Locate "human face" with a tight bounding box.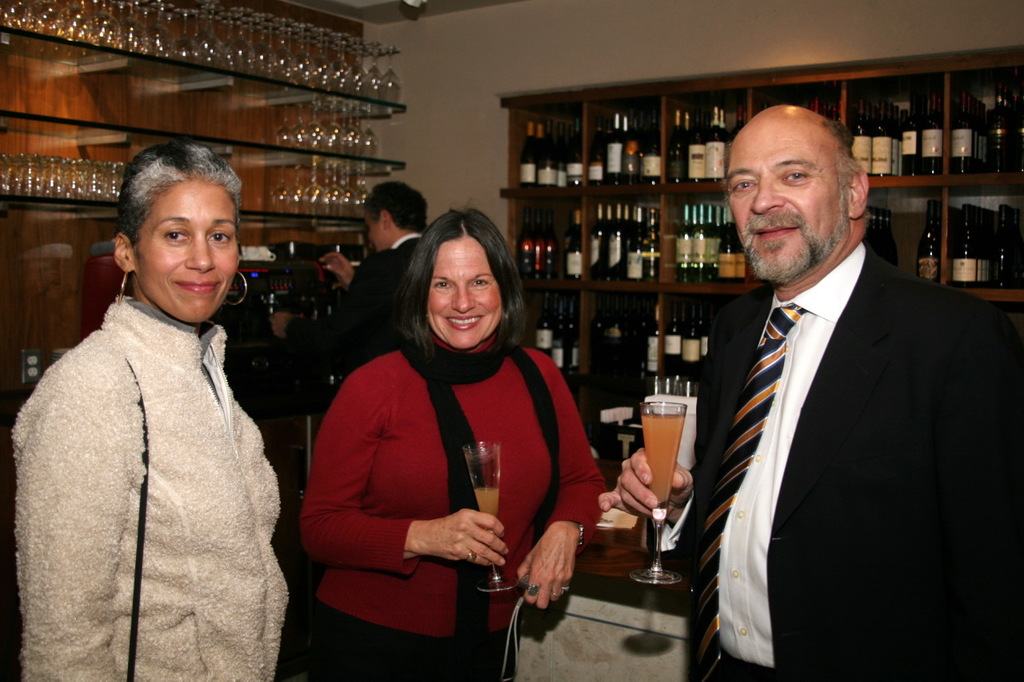
crop(423, 241, 499, 346).
